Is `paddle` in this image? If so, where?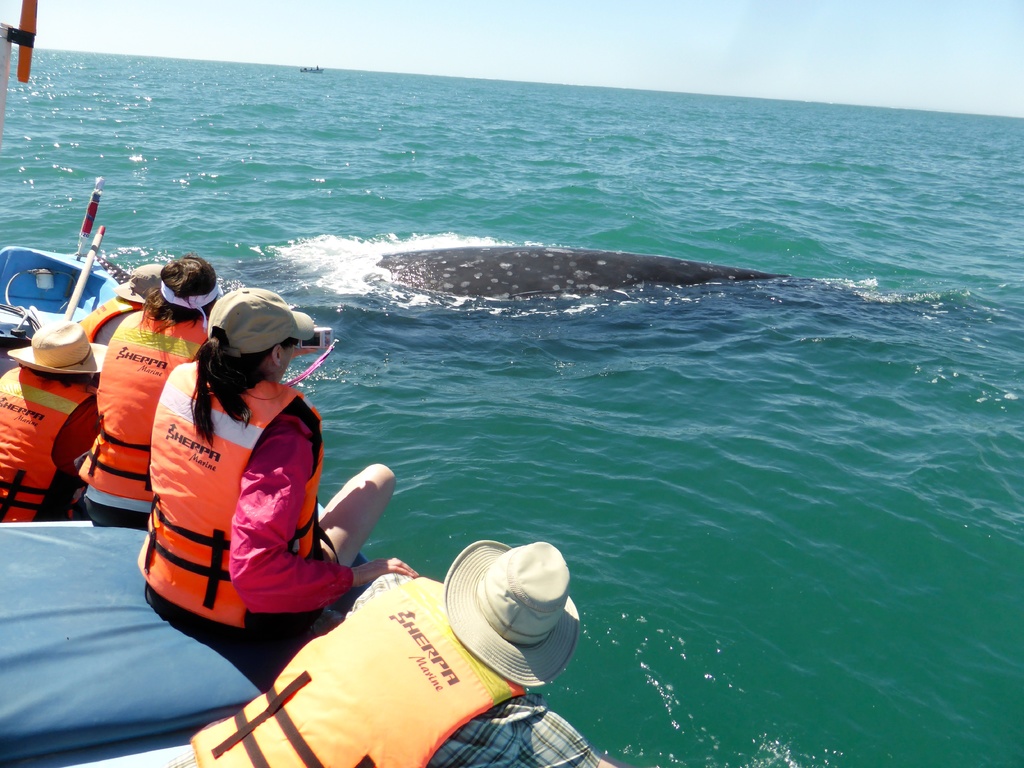
Yes, at box(63, 222, 108, 316).
